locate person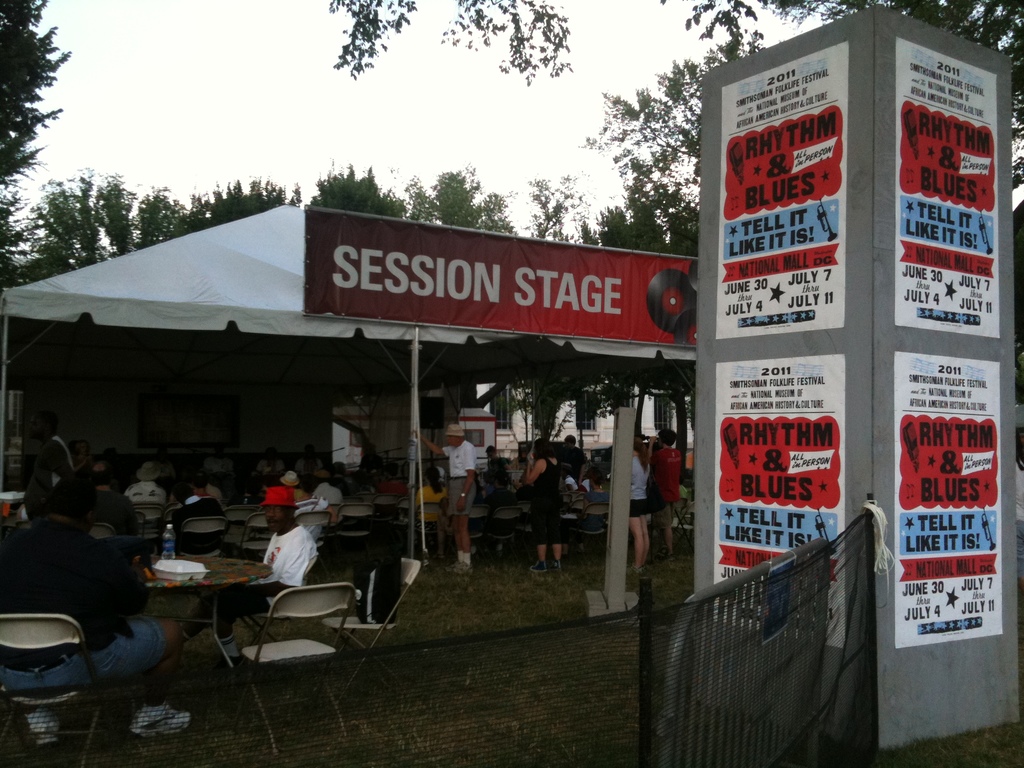
rect(176, 484, 320, 678)
